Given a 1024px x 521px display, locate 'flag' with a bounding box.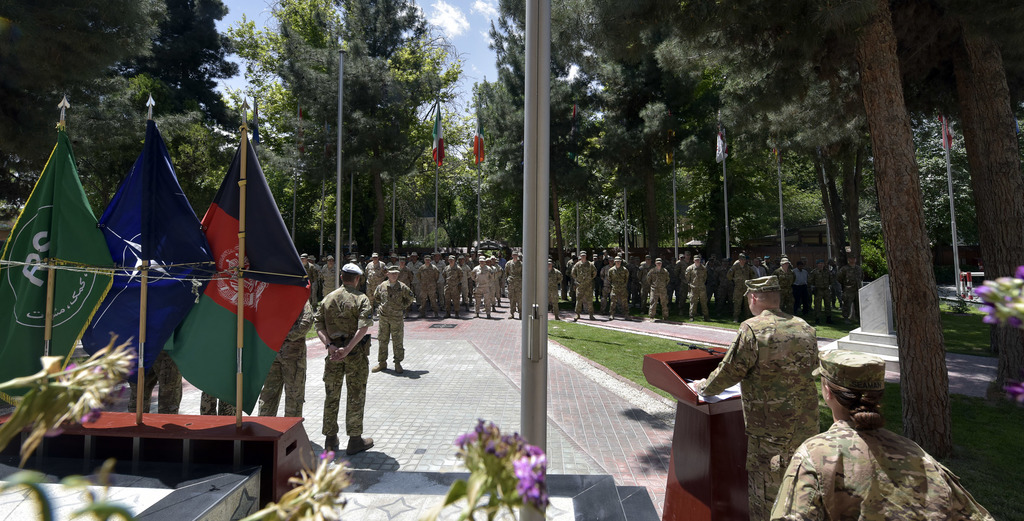
Located: <bbox>161, 137, 298, 338</bbox>.
